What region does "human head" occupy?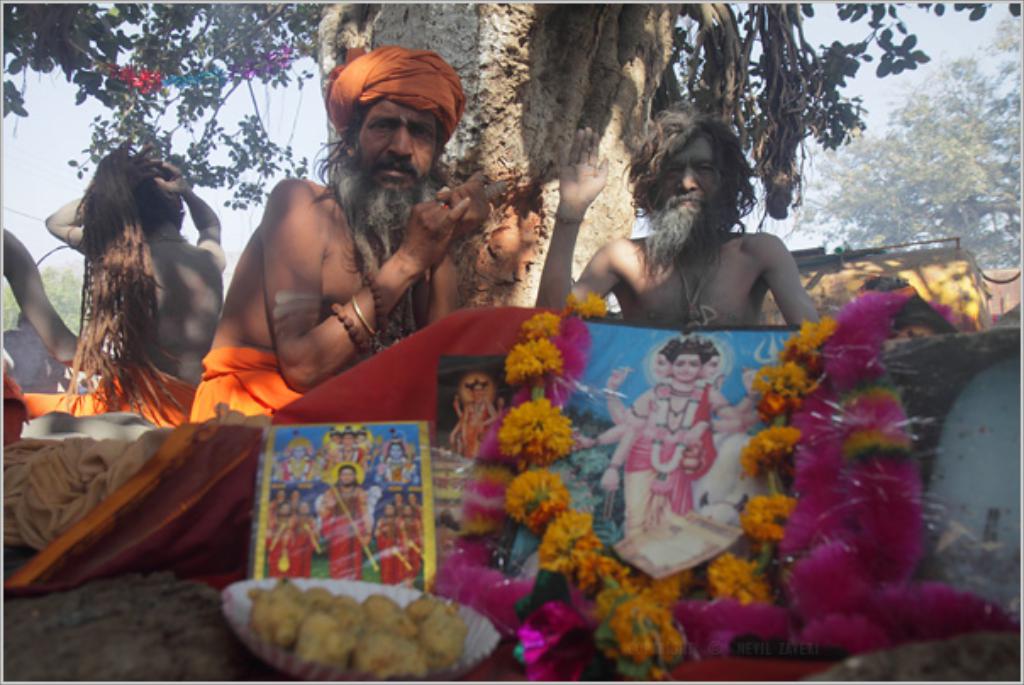
<bbox>270, 485, 281, 505</bbox>.
